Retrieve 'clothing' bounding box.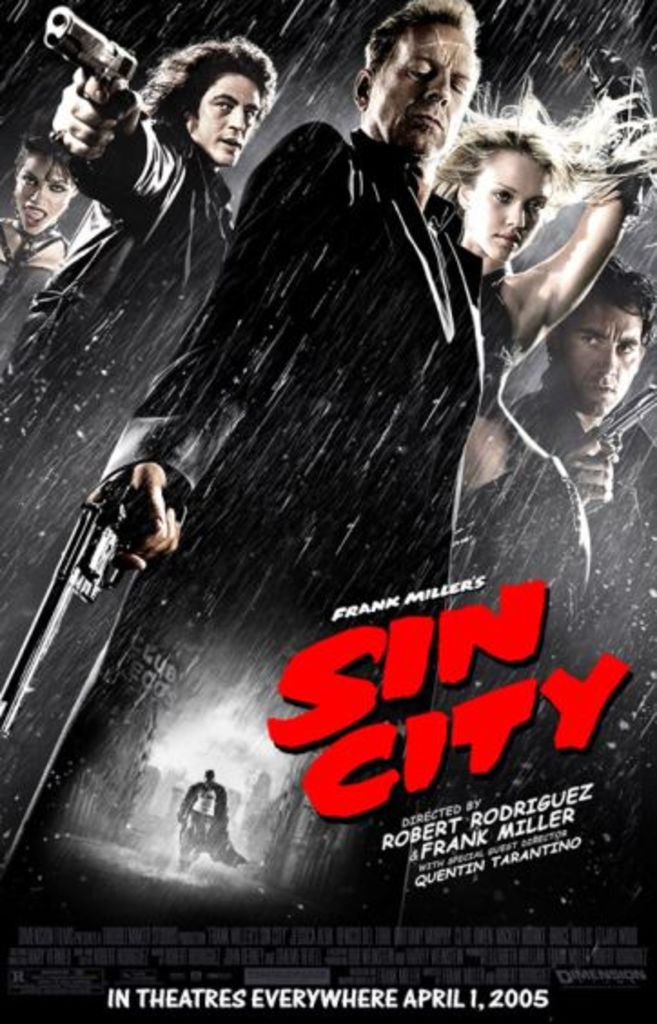
Bounding box: (89,94,583,882).
